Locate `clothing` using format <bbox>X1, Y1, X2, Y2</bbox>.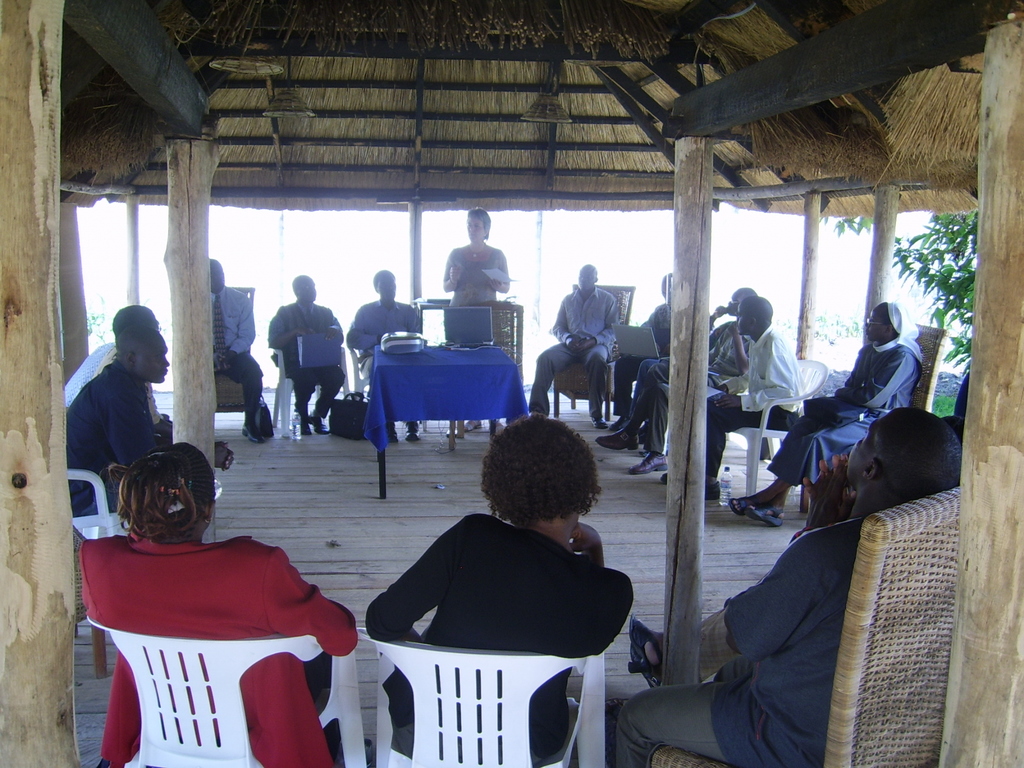
<bbox>630, 319, 747, 436</bbox>.
